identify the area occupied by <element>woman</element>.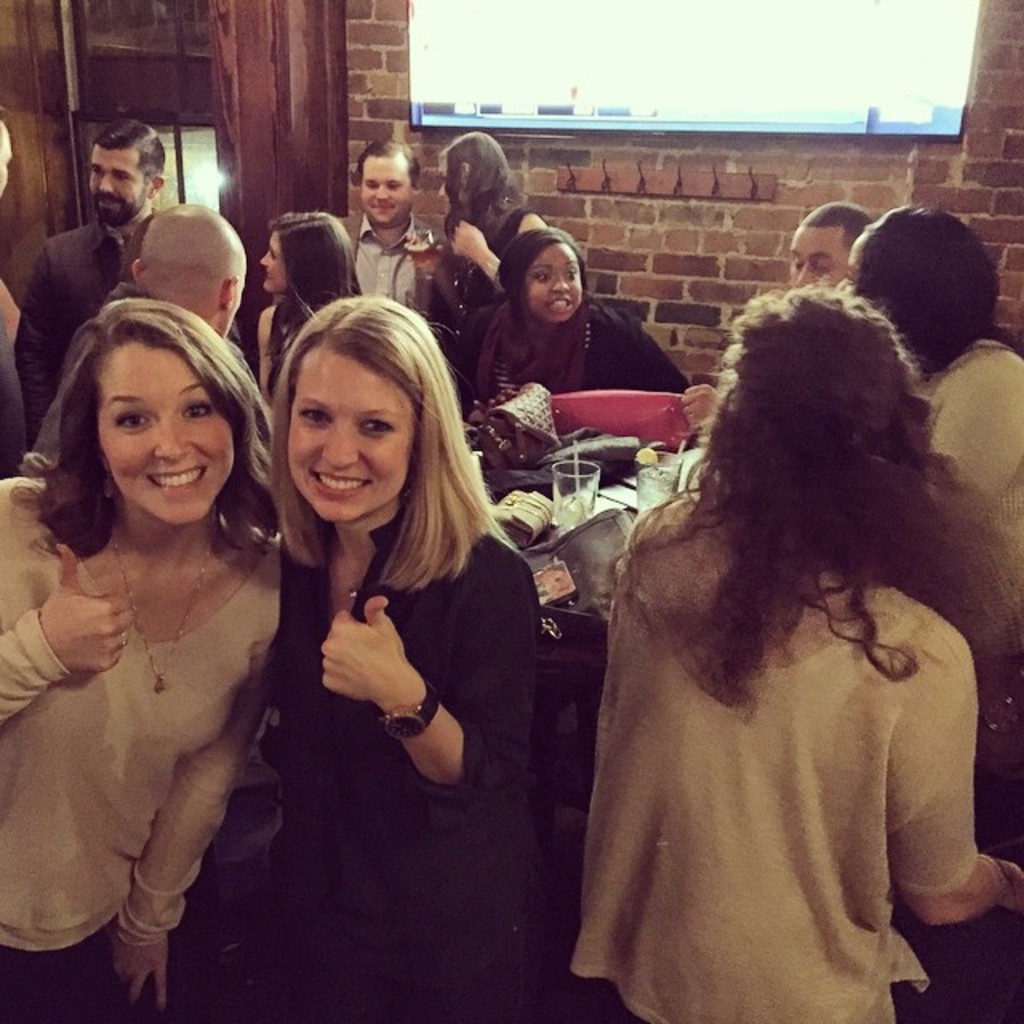
Area: [246, 291, 554, 1022].
